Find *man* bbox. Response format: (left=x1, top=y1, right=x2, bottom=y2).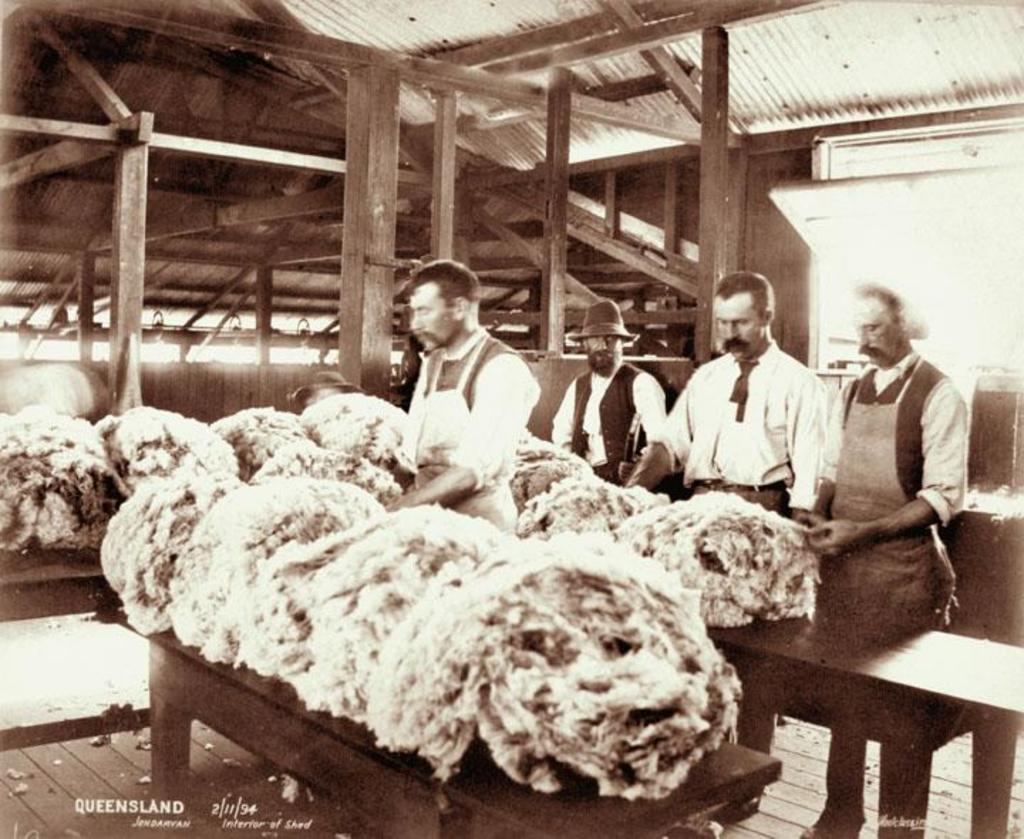
(left=381, top=260, right=539, bottom=528).
